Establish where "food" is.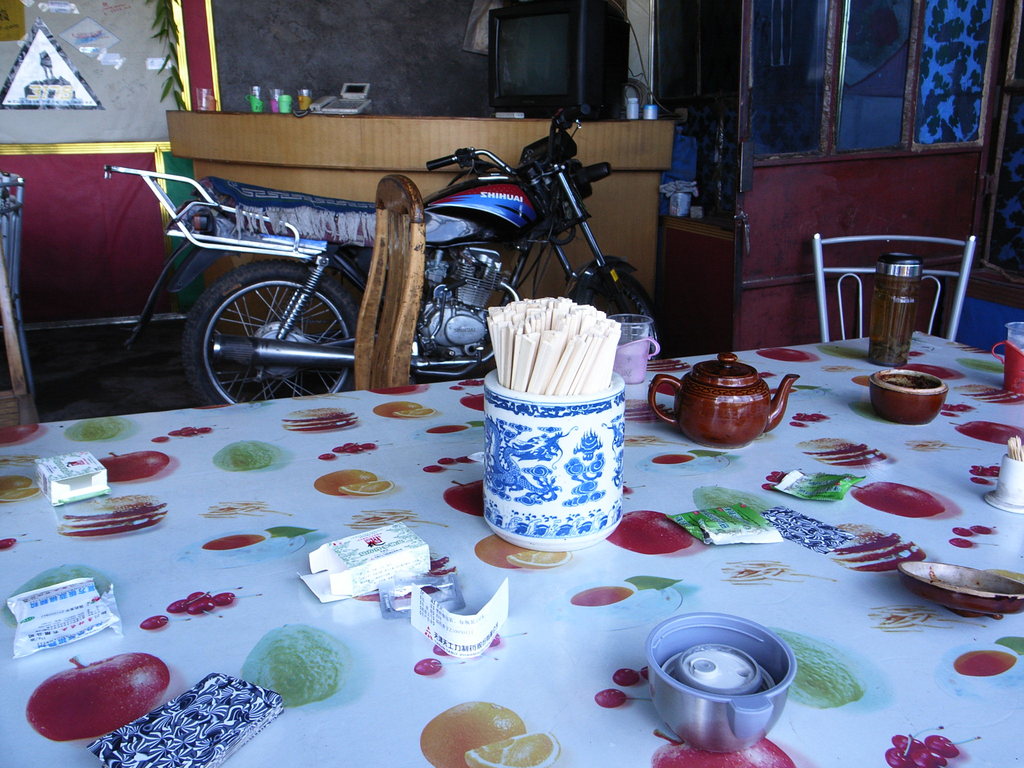
Established at rect(605, 511, 694, 555).
